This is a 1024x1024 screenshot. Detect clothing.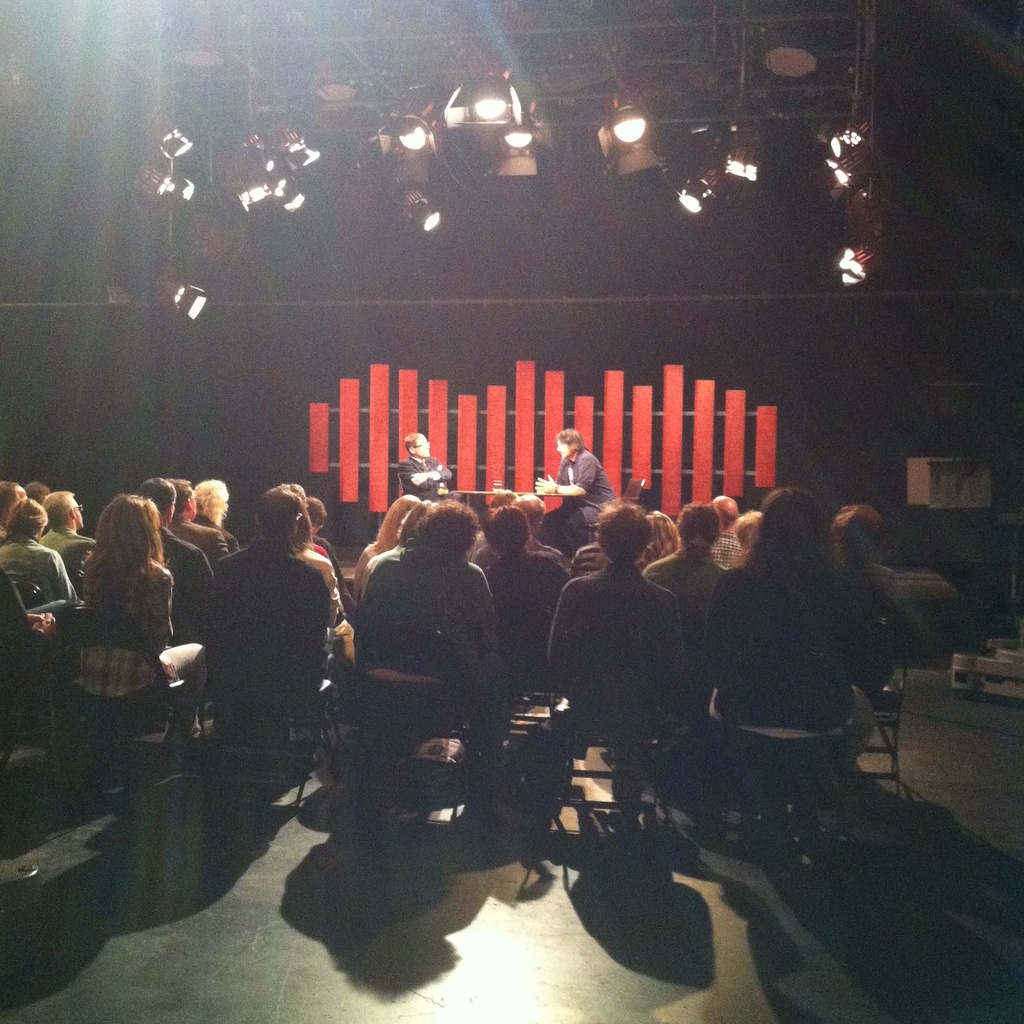
rect(398, 456, 452, 505).
